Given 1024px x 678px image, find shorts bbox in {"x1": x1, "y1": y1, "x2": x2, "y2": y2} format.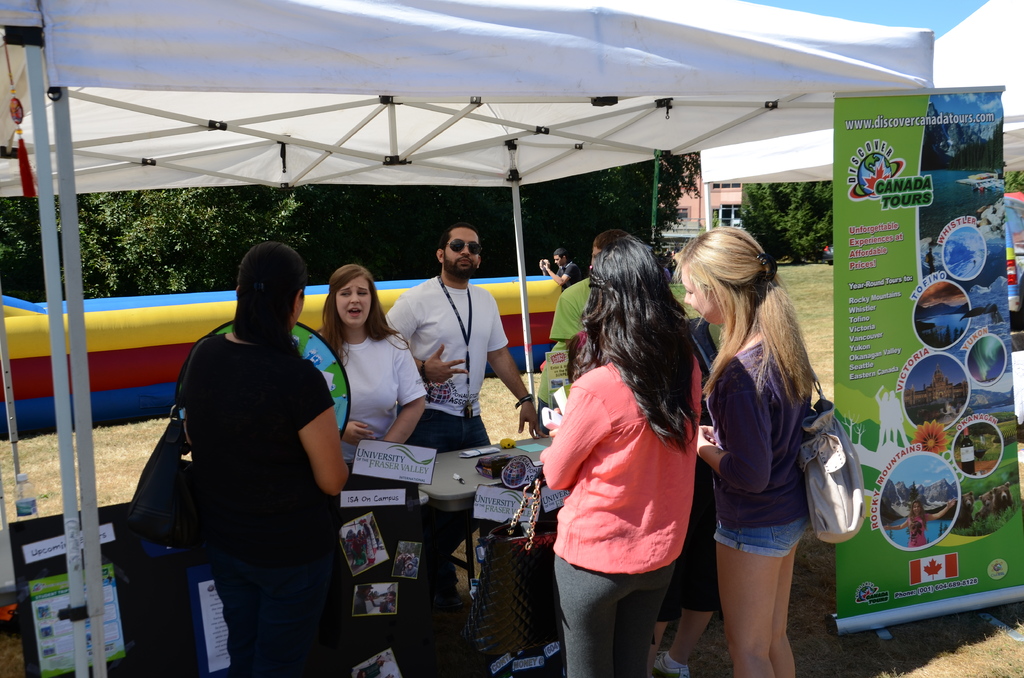
{"x1": 661, "y1": 501, "x2": 719, "y2": 622}.
